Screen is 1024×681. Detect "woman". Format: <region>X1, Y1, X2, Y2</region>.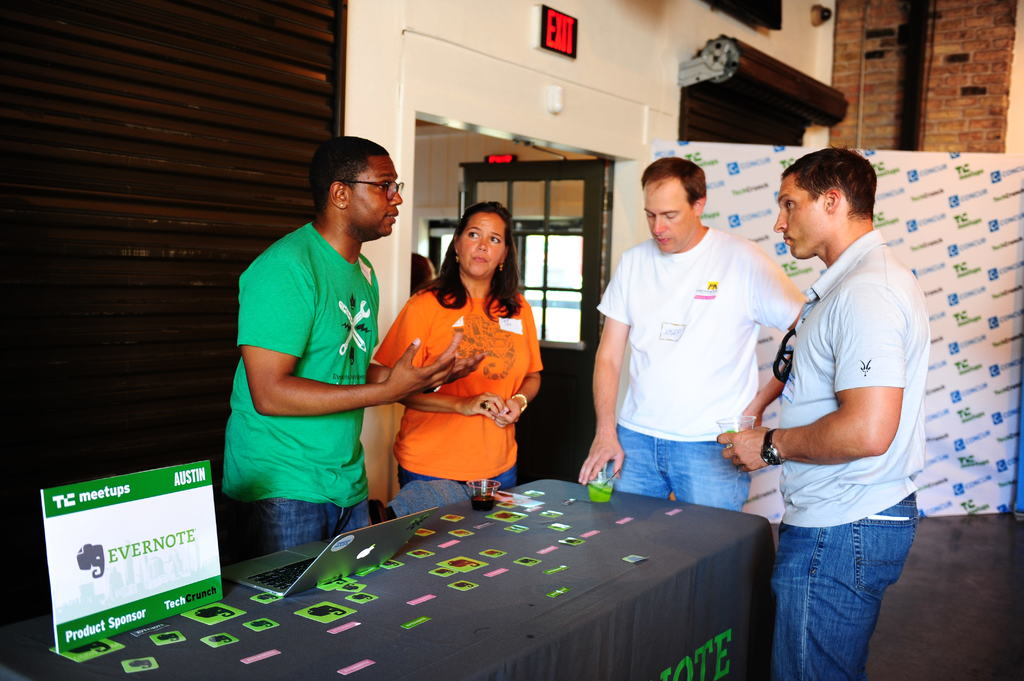
<region>409, 251, 440, 301</region>.
